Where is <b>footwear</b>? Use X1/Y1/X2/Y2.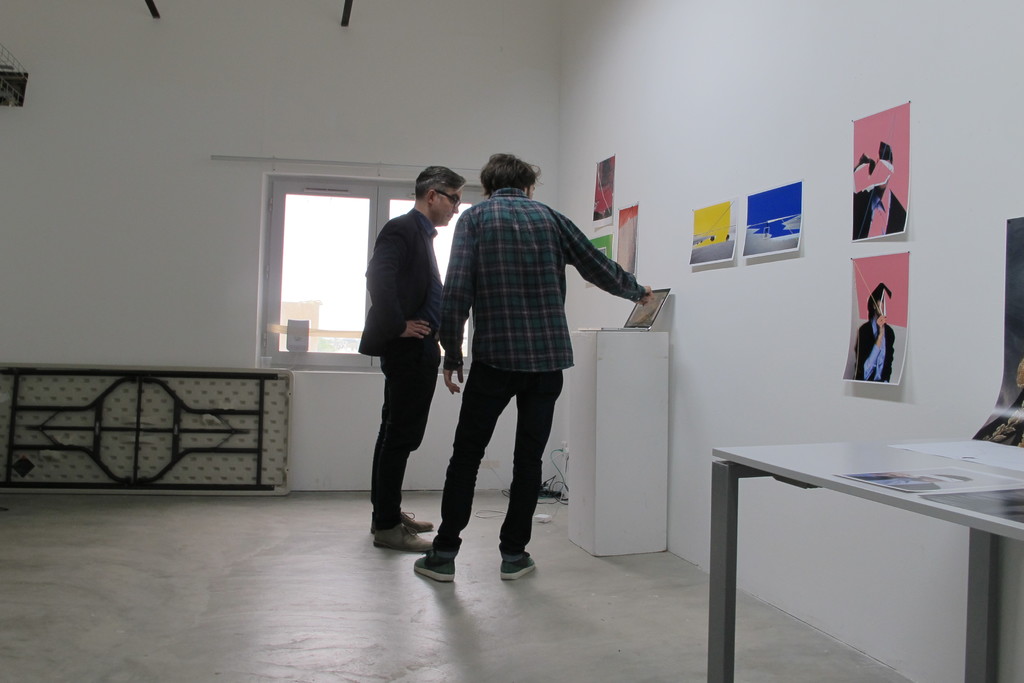
404/509/435/536.
